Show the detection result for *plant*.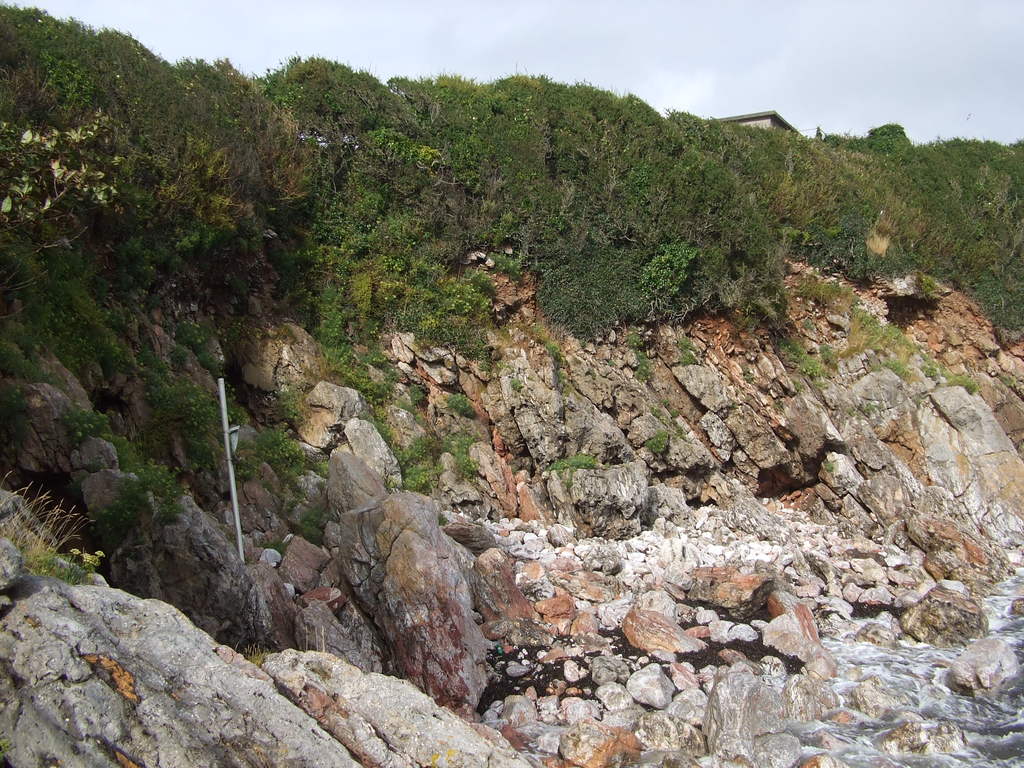
box=[397, 368, 440, 401].
